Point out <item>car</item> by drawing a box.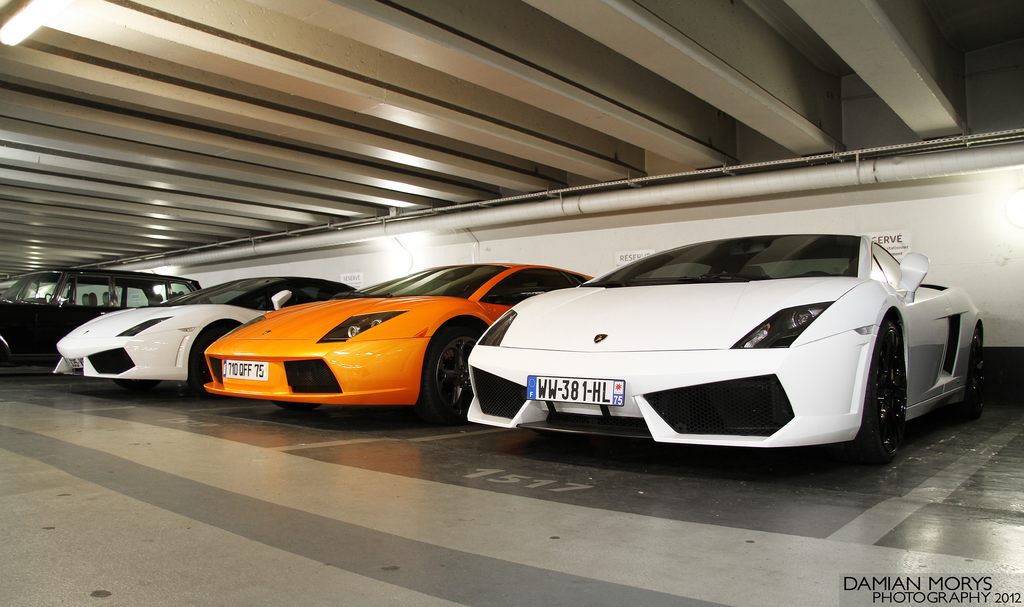
Rect(54, 280, 358, 398).
